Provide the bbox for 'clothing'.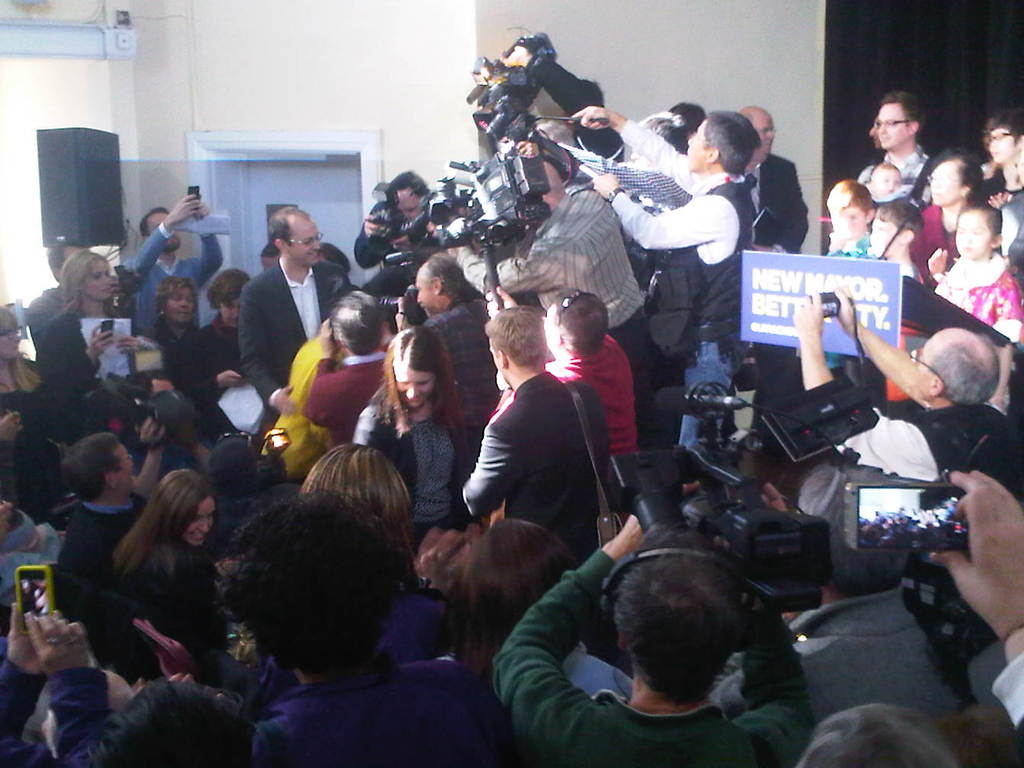
BBox(55, 492, 153, 673).
